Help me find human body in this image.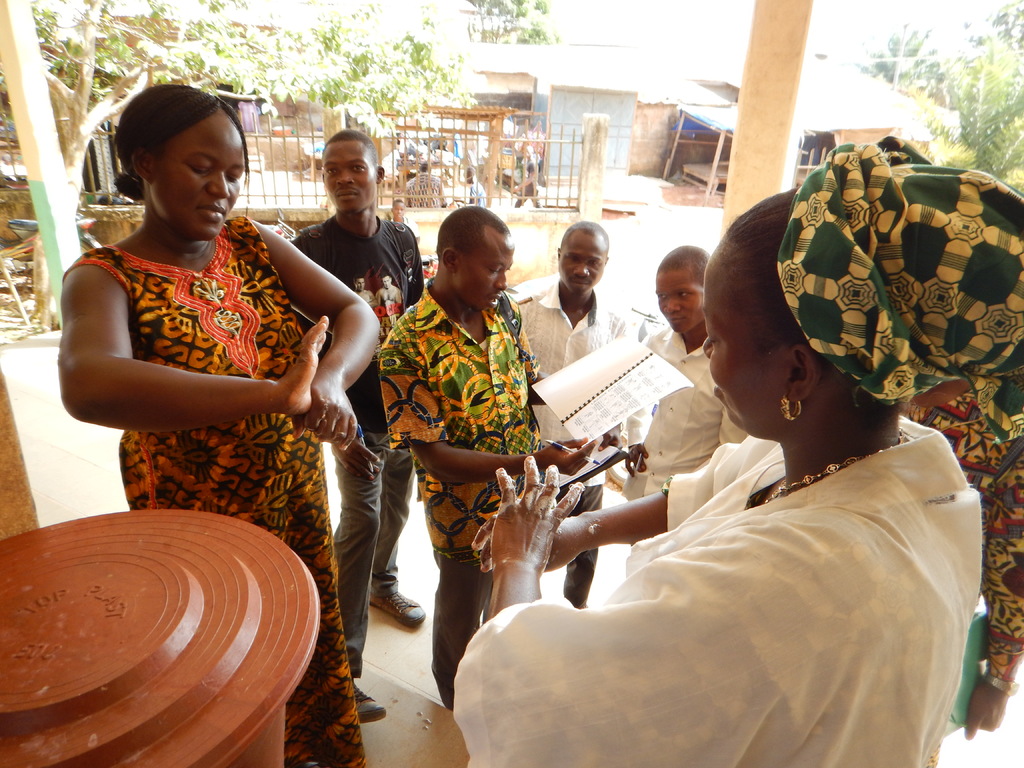
Found it: Rect(449, 424, 982, 767).
